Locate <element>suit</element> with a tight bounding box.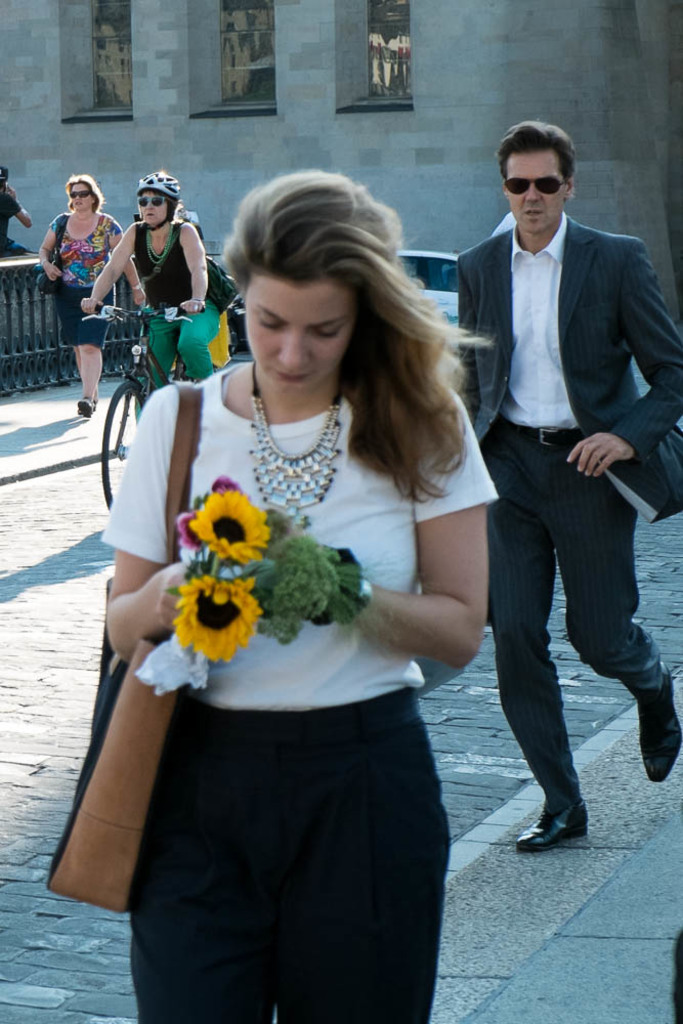
<bbox>451, 213, 682, 816</bbox>.
